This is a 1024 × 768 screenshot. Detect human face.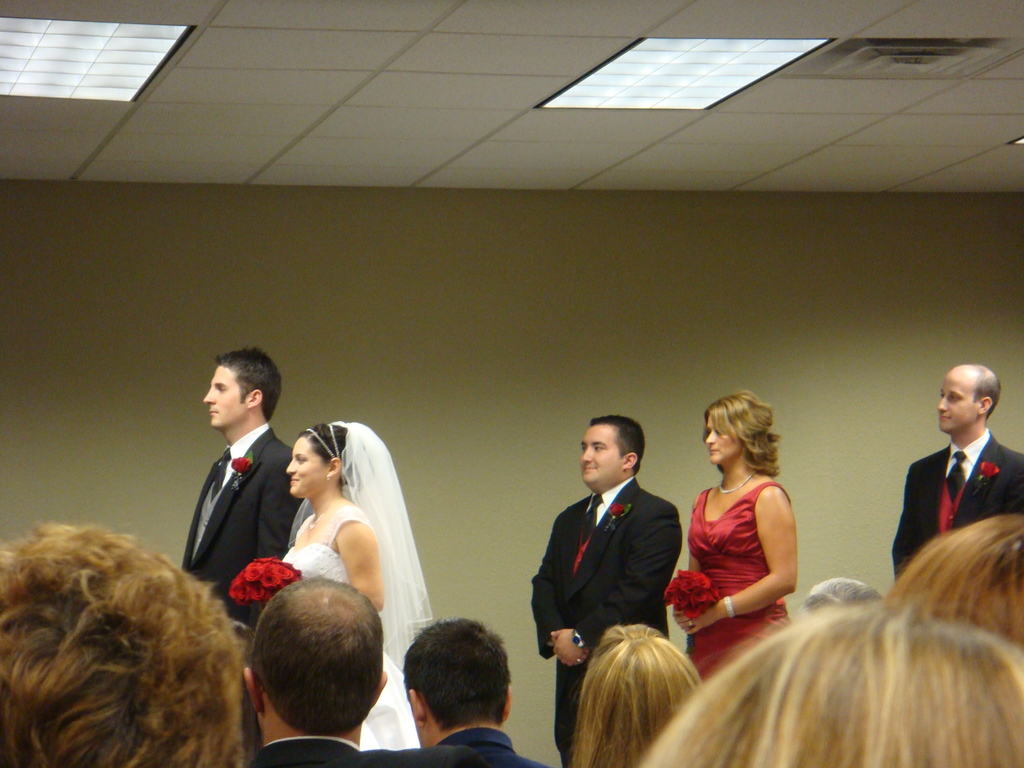
left=707, top=419, right=746, bottom=466.
